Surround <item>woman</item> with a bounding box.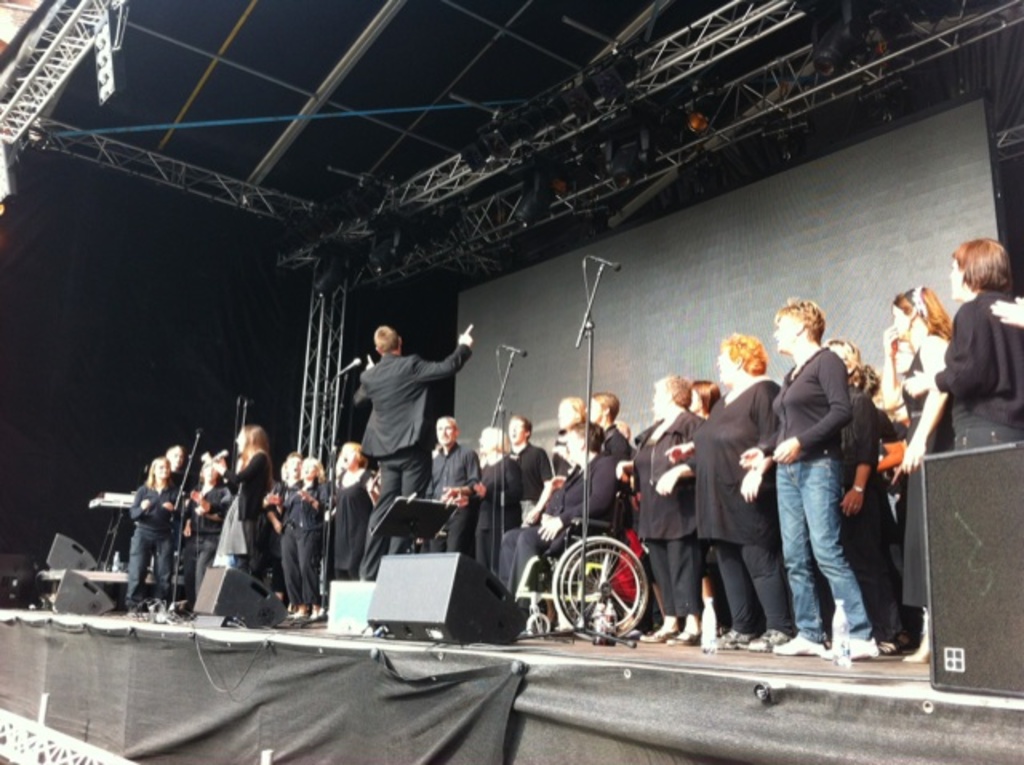
(643, 374, 707, 645).
